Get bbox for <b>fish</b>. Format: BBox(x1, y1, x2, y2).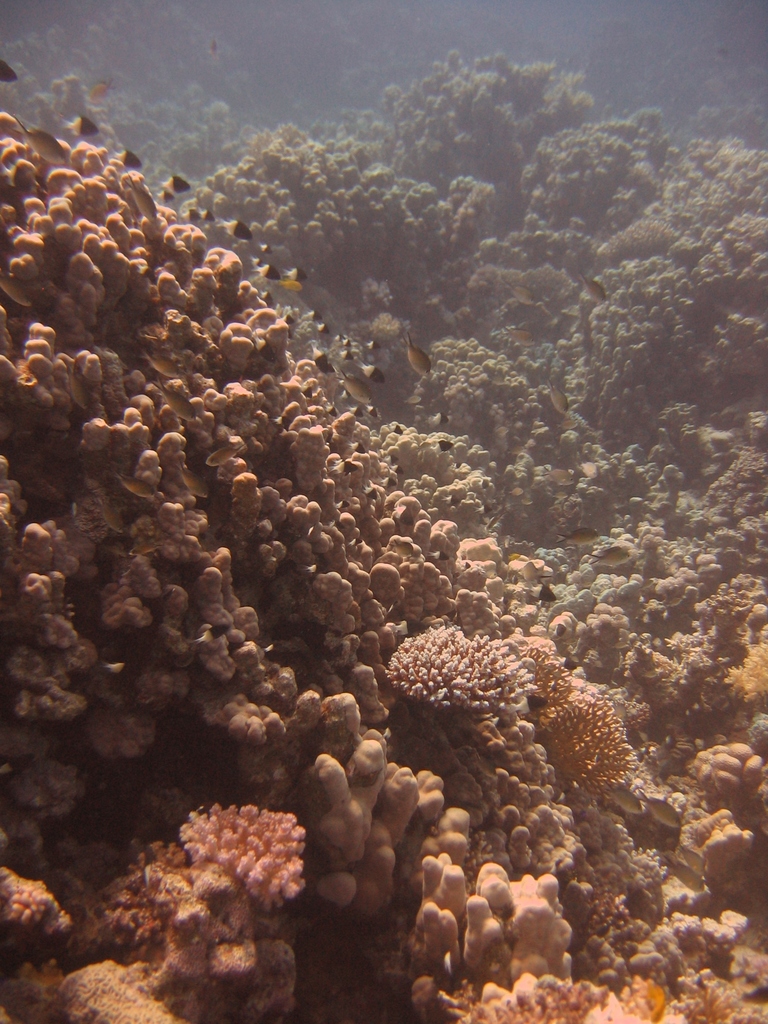
BBox(58, 109, 98, 136).
